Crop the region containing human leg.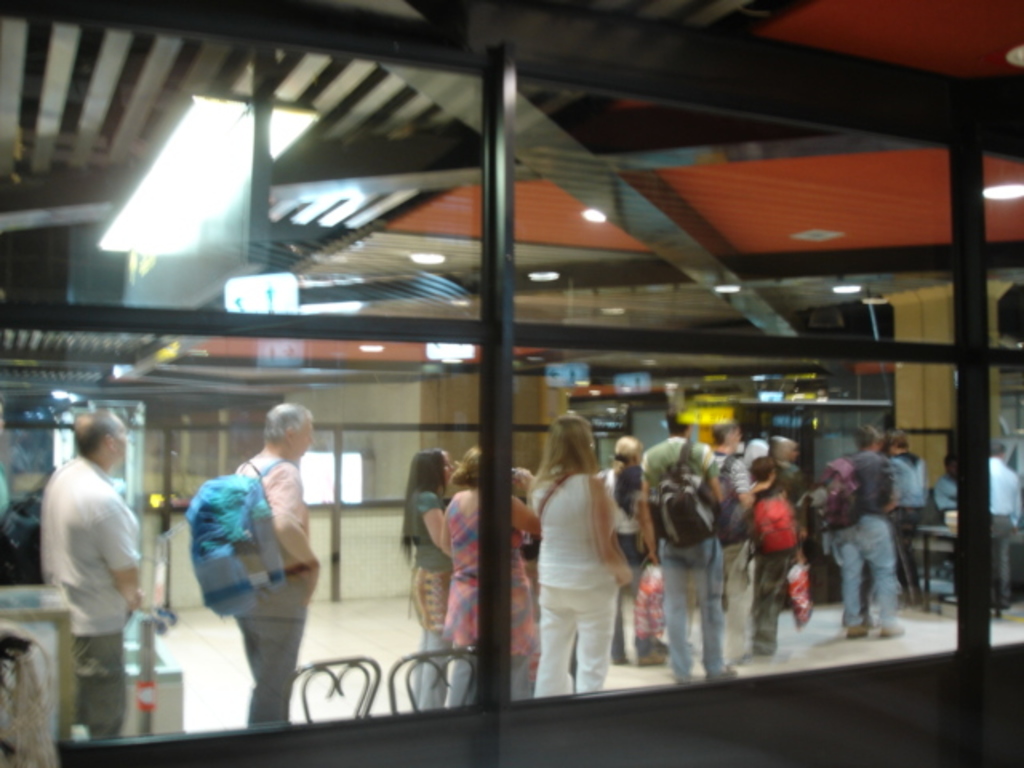
Crop region: Rect(413, 626, 446, 712).
